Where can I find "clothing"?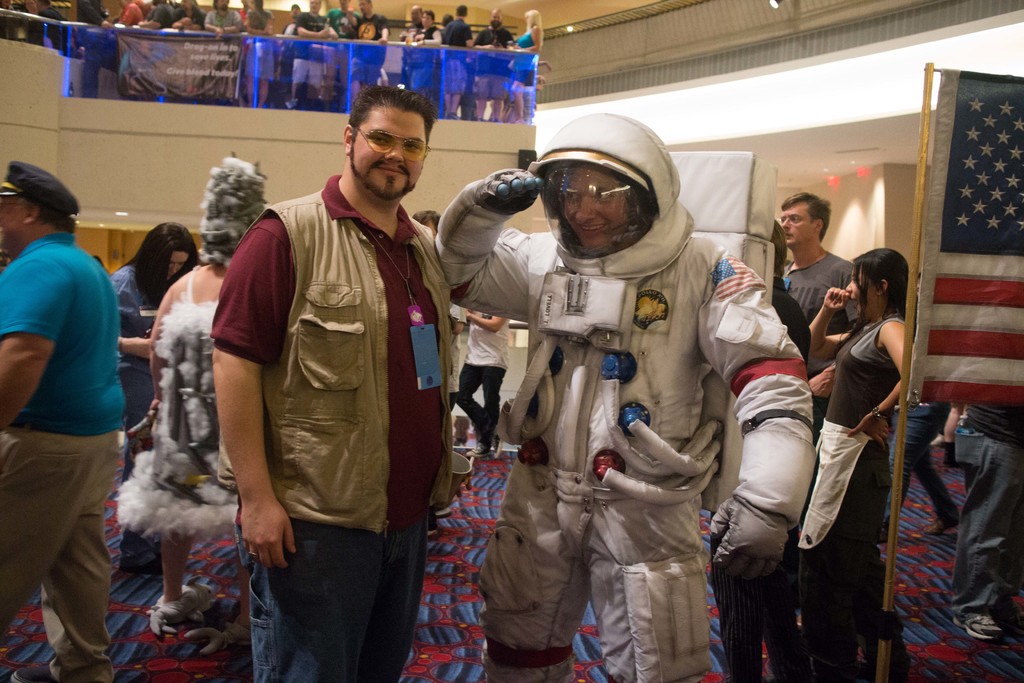
You can find it at 514/33/536/87.
